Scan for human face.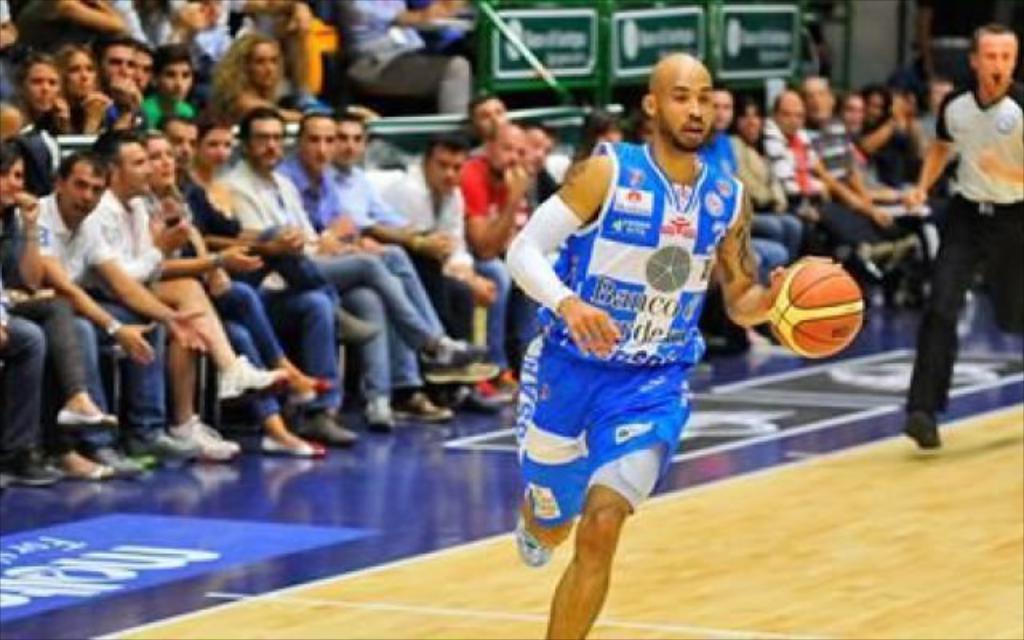
Scan result: pyautogui.locateOnScreen(522, 128, 550, 181).
